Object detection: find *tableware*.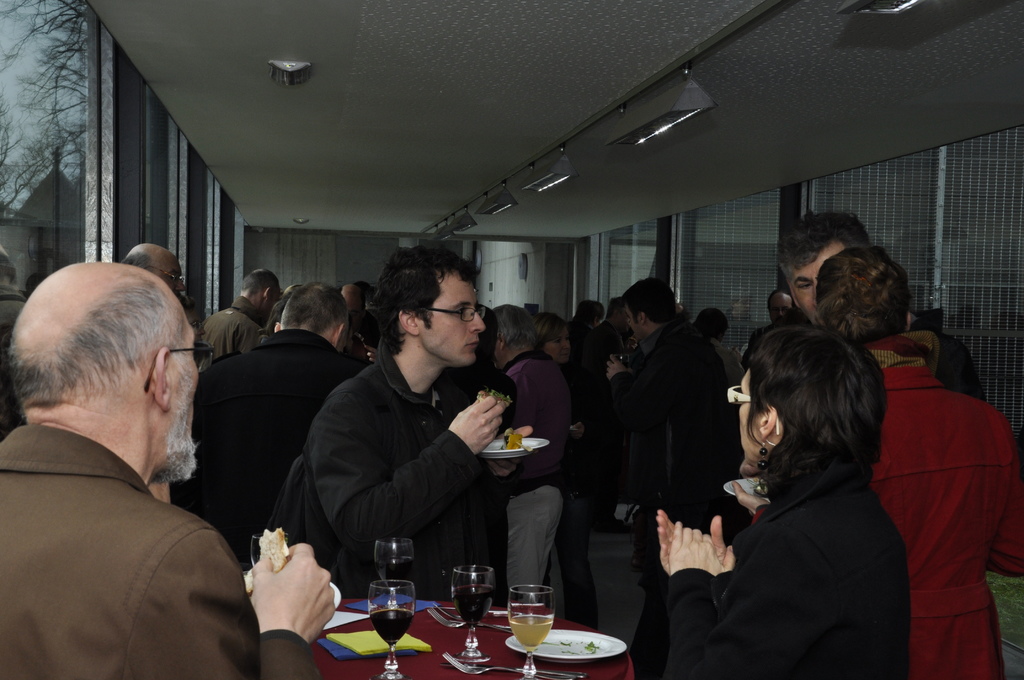
[x1=449, y1=560, x2=495, y2=660].
